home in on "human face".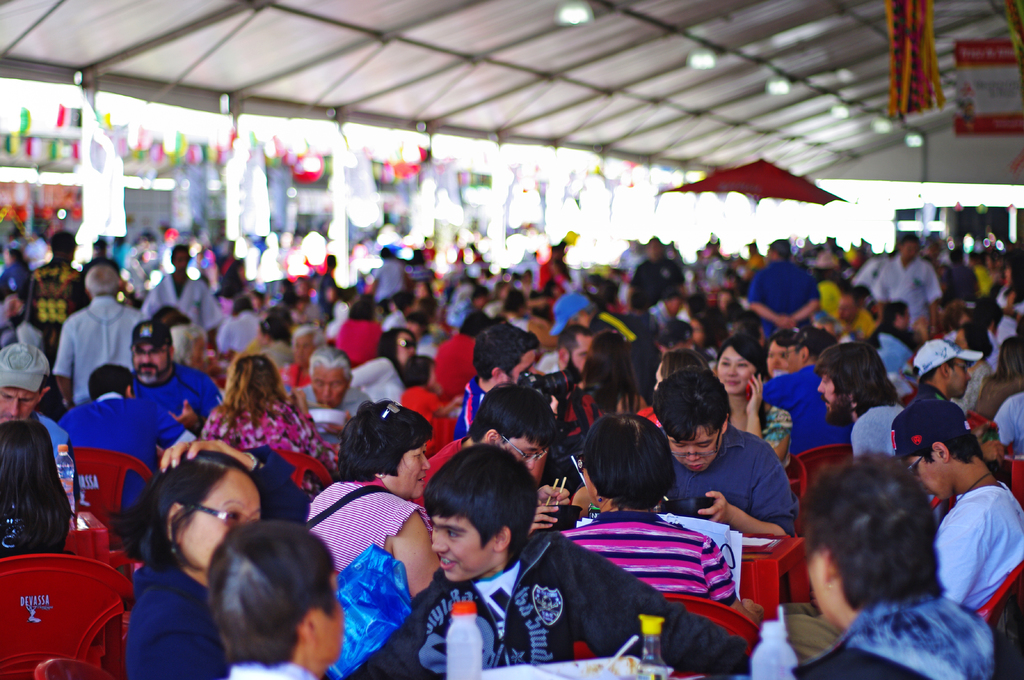
Homed in at pyautogui.locateOnScreen(913, 453, 952, 500).
